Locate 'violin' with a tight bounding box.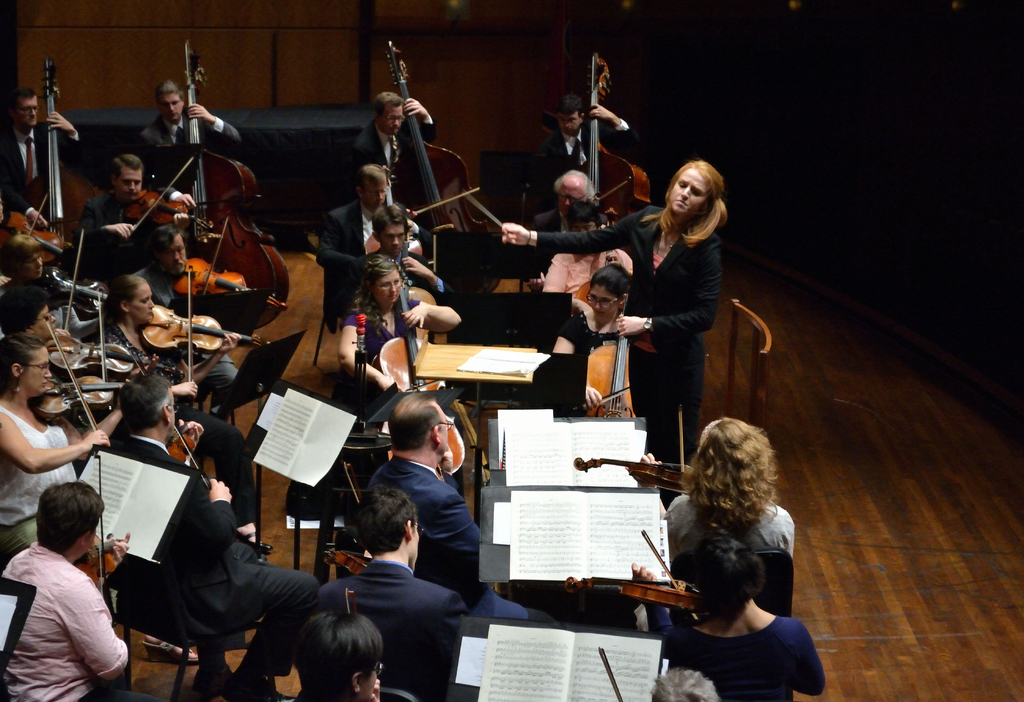
(left=53, top=285, right=184, bottom=385).
